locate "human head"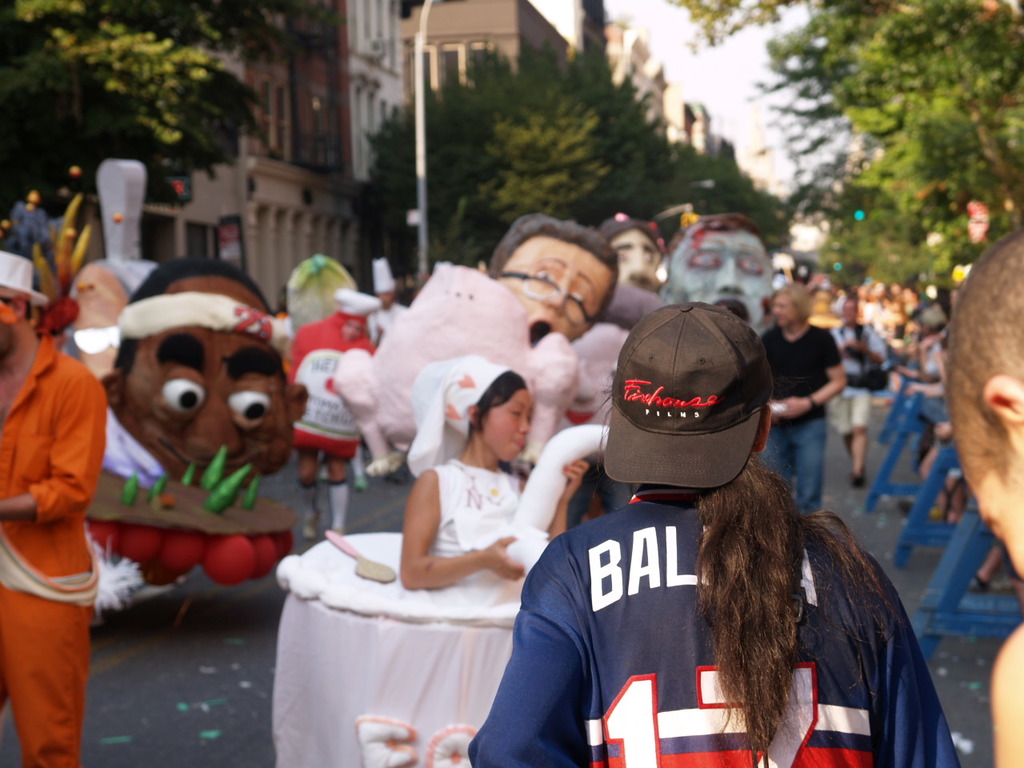
(843, 295, 855, 322)
